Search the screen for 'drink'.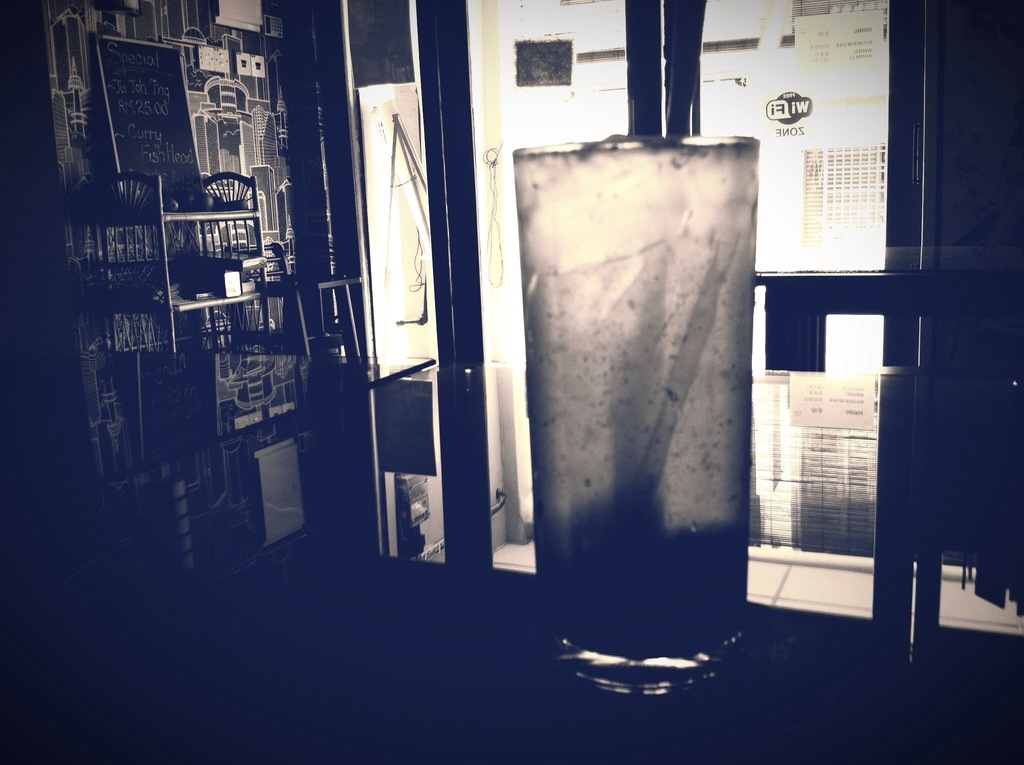
Found at bbox=[513, 90, 781, 716].
